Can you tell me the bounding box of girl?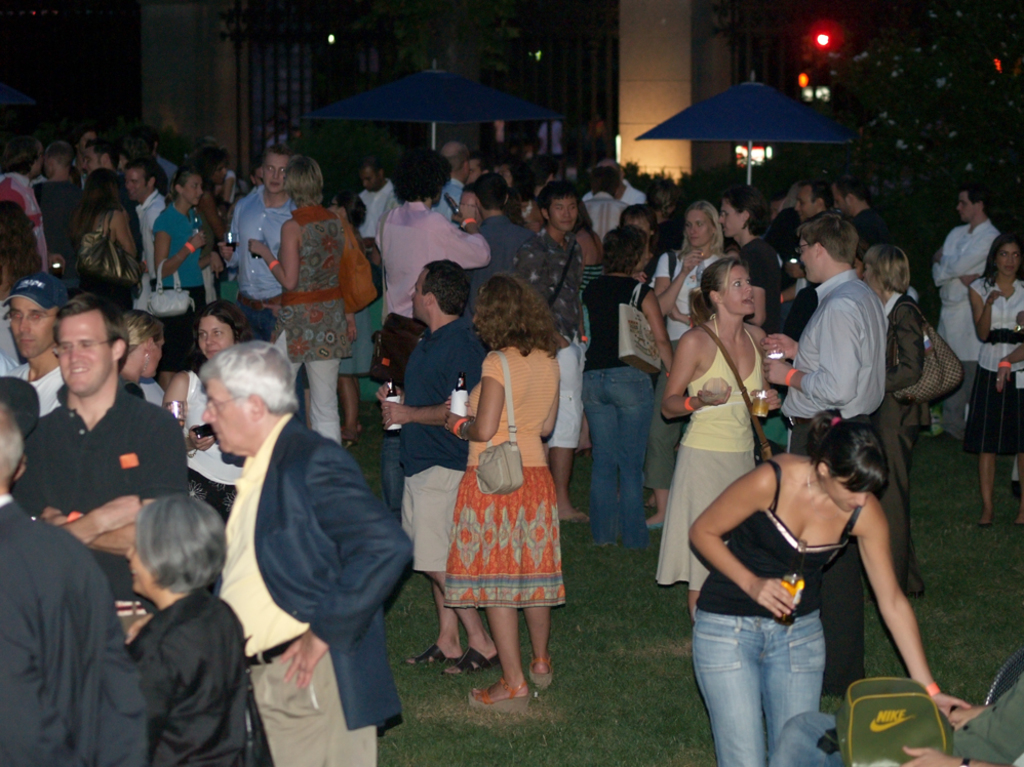
{"left": 148, "top": 168, "right": 214, "bottom": 421}.
